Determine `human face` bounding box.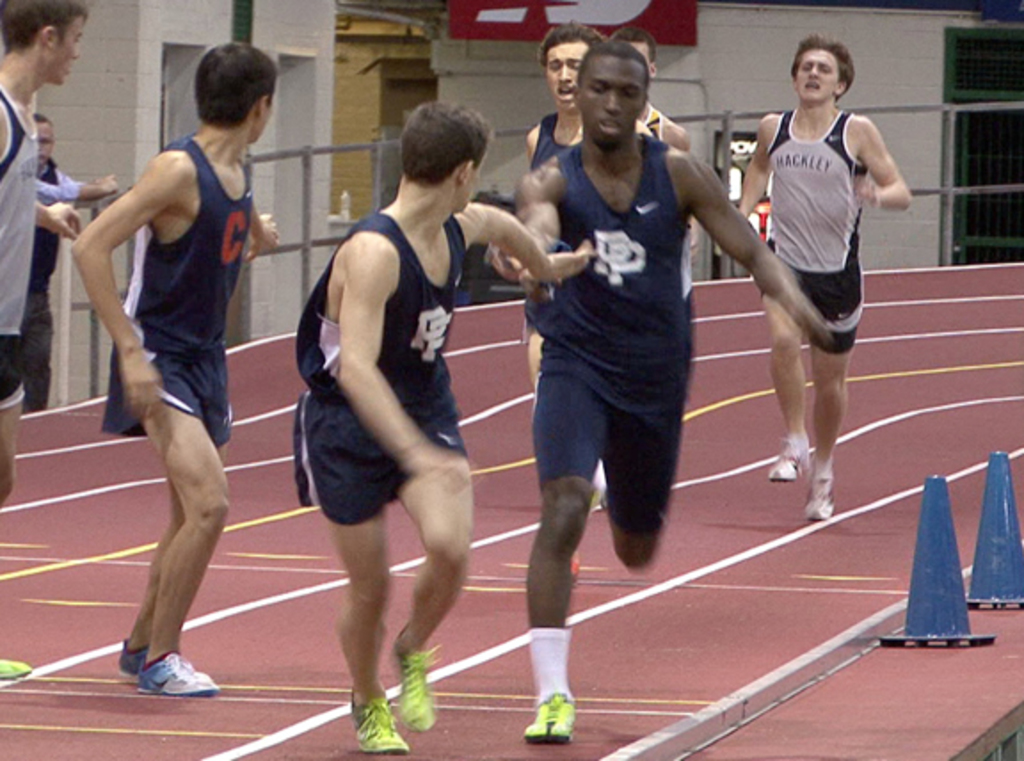
Determined: detection(788, 41, 843, 100).
